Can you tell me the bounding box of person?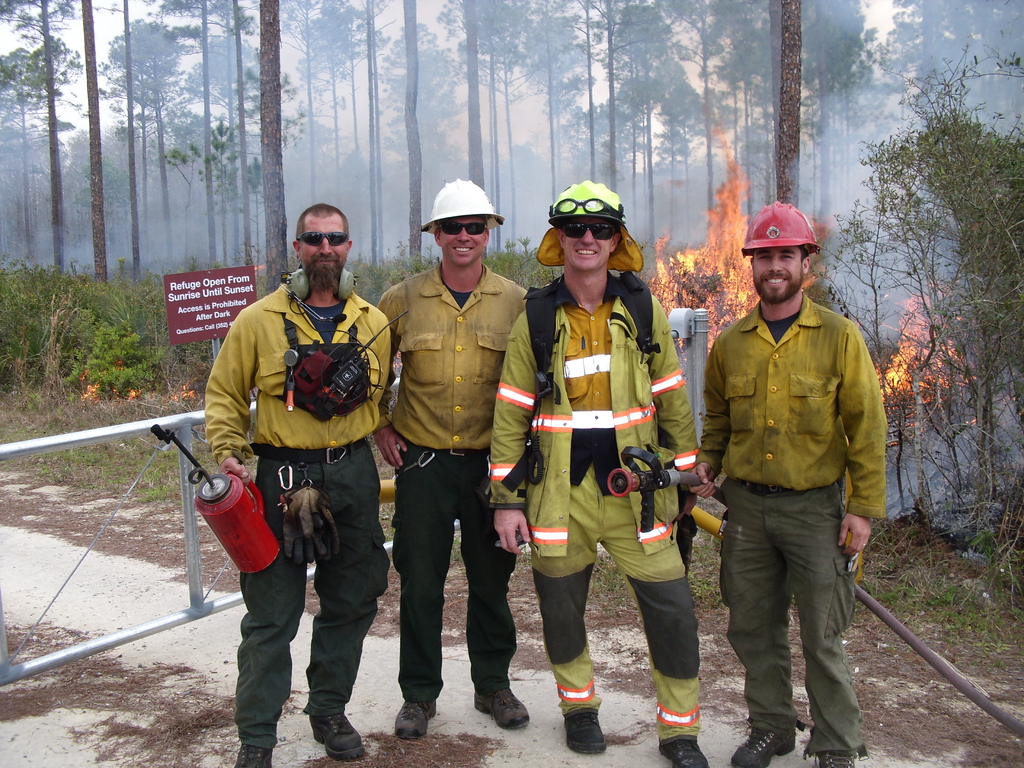
crop(486, 177, 710, 767).
